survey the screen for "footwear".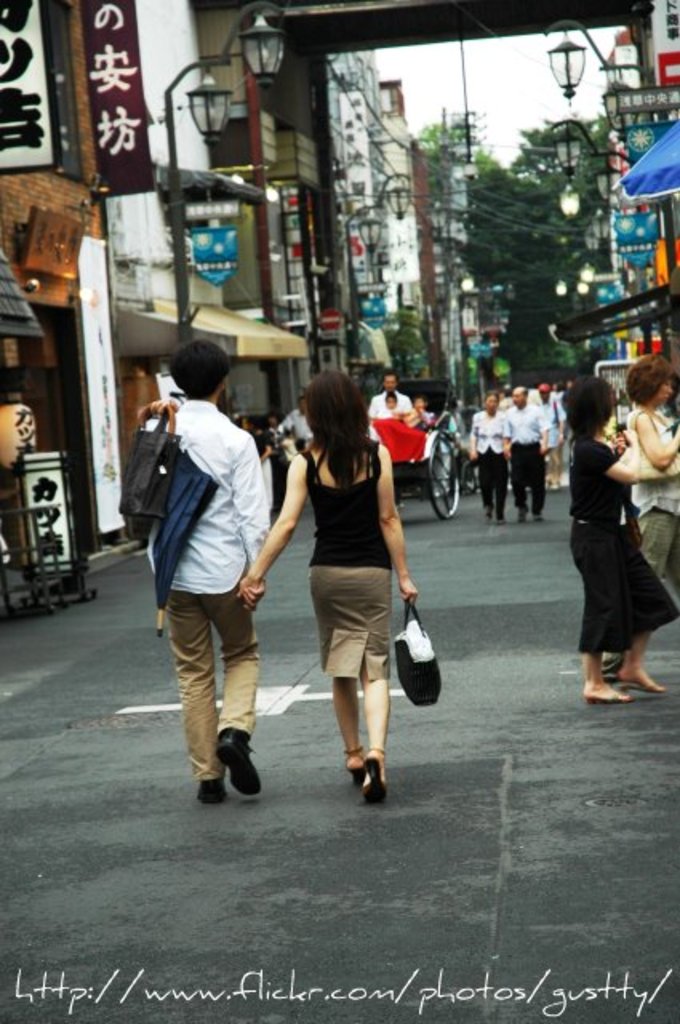
Survey found: box=[357, 758, 390, 808].
